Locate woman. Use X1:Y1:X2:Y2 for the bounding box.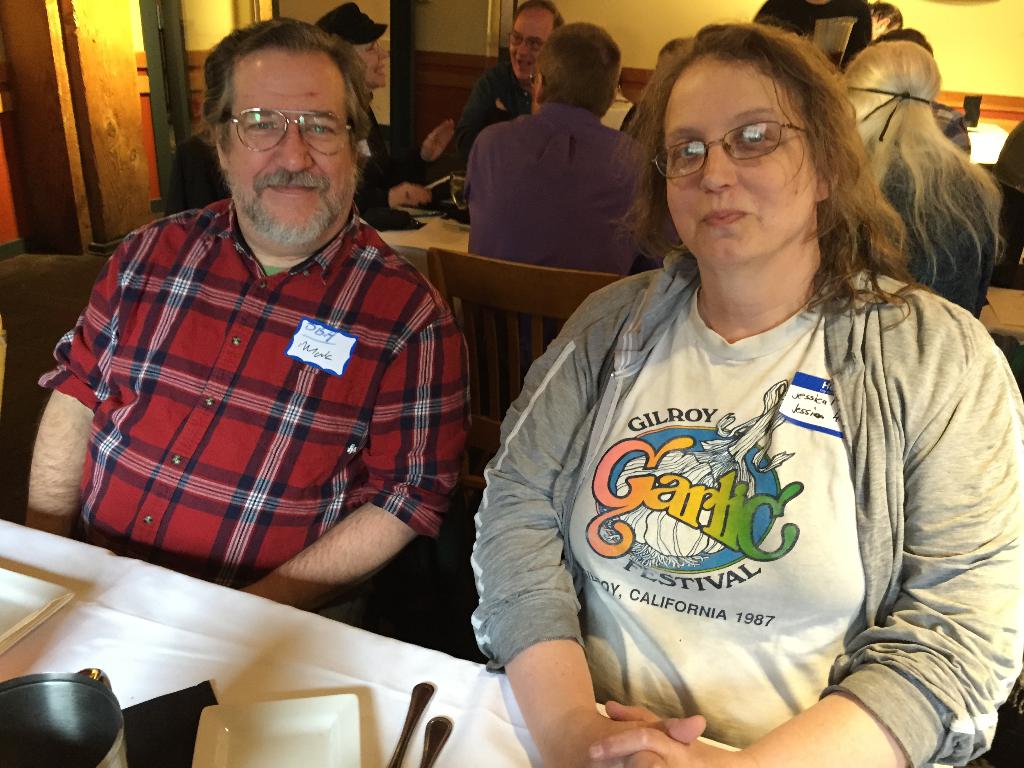
313:3:454:211.
